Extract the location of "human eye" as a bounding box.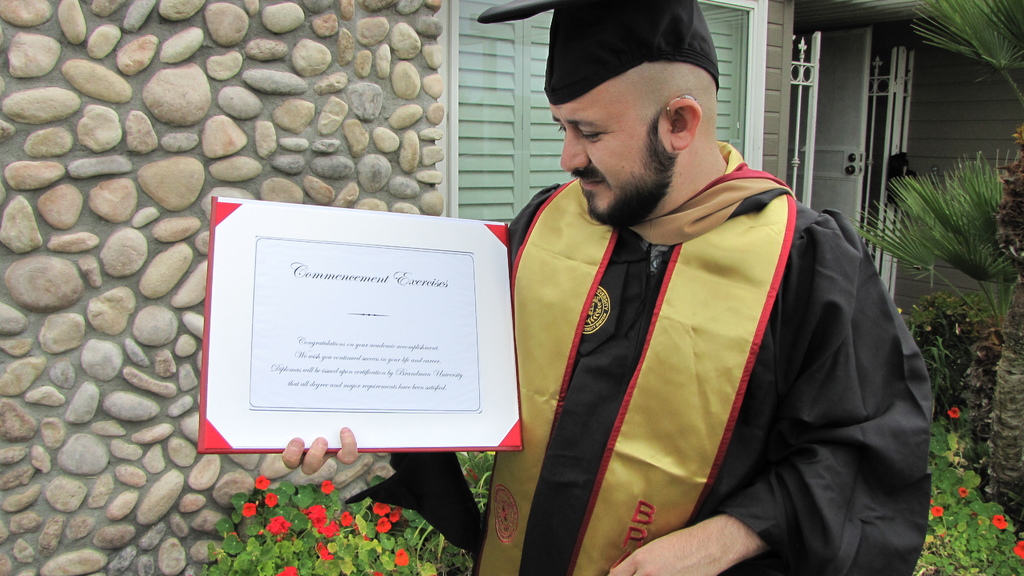
[x1=577, y1=123, x2=607, y2=143].
